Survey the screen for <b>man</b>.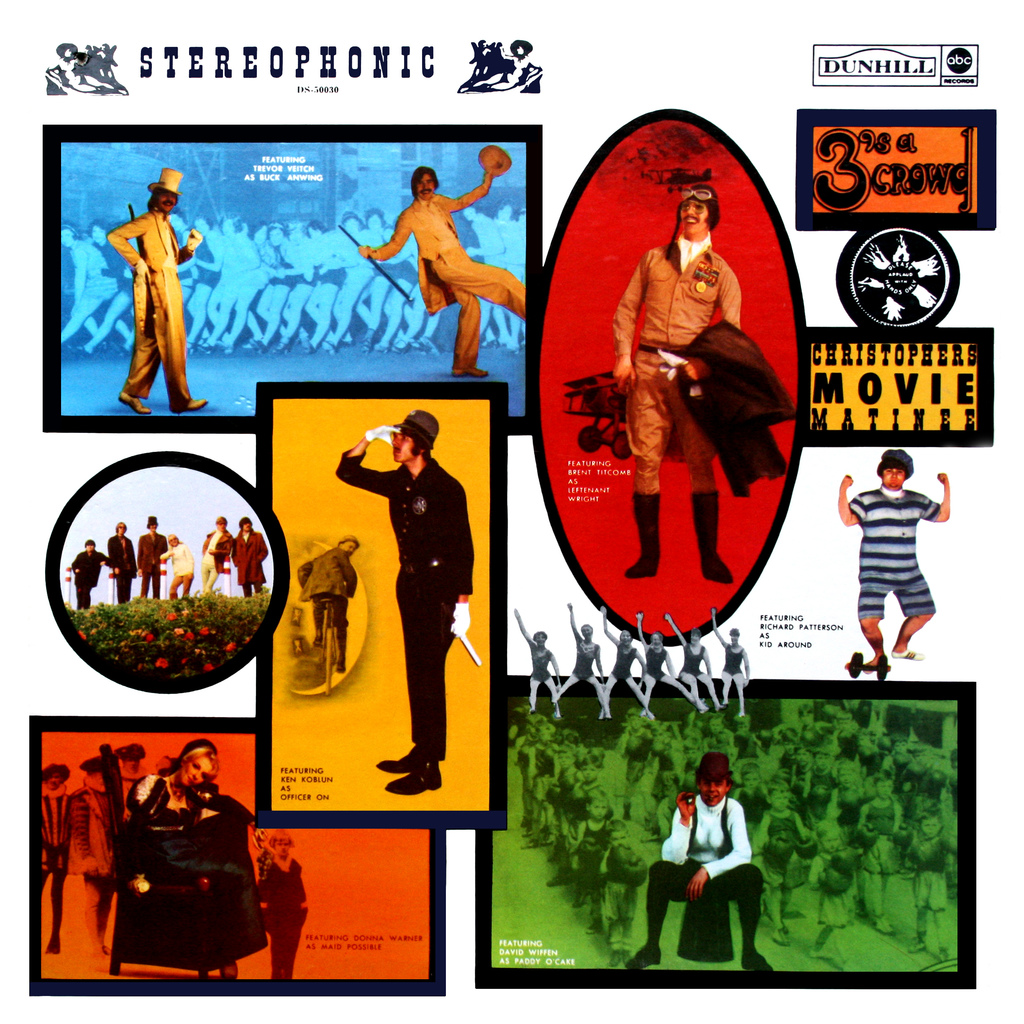
Survey found: 836 449 948 674.
